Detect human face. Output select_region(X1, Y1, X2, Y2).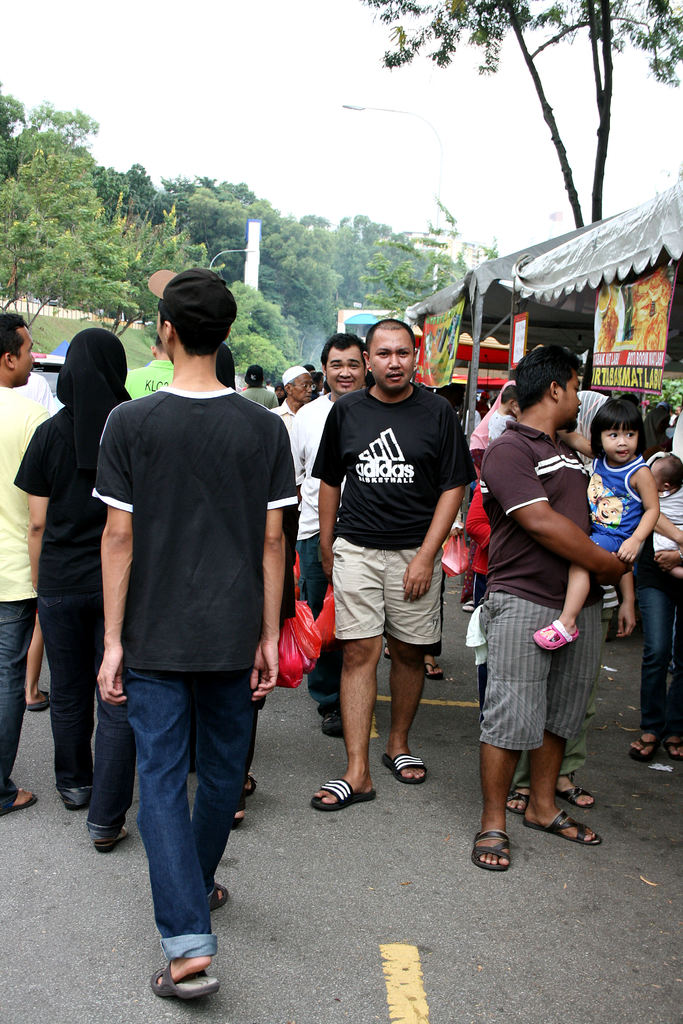
select_region(600, 428, 639, 462).
